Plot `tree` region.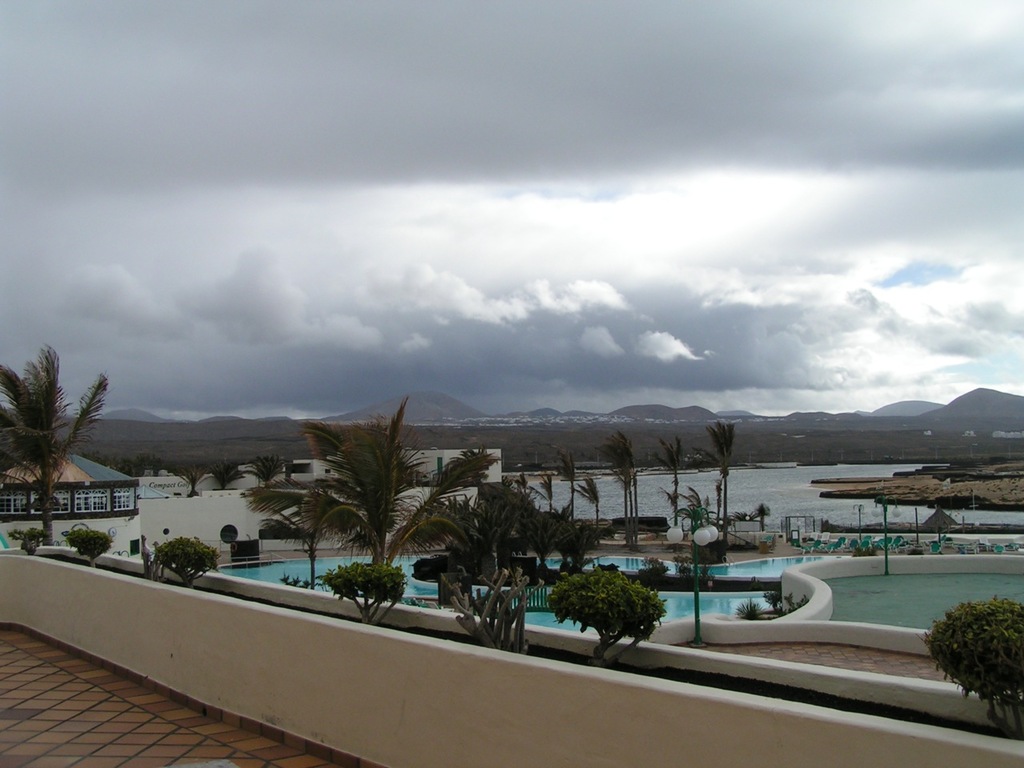
Plotted at box=[237, 454, 290, 485].
